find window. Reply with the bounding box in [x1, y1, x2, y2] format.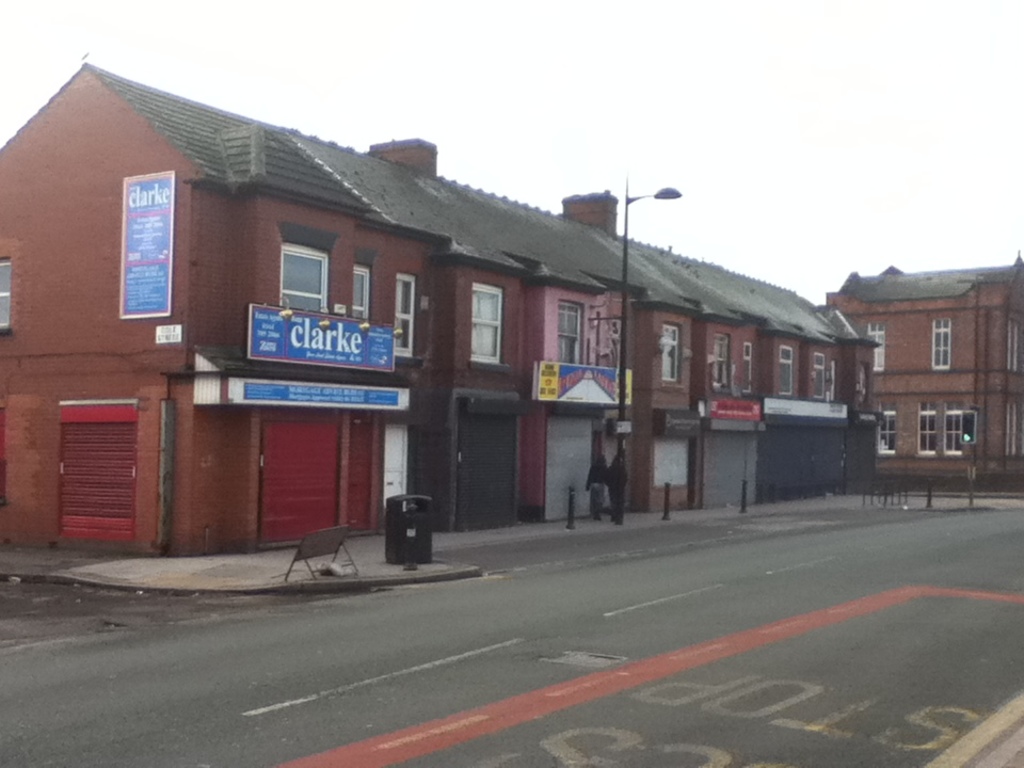
[662, 322, 686, 382].
